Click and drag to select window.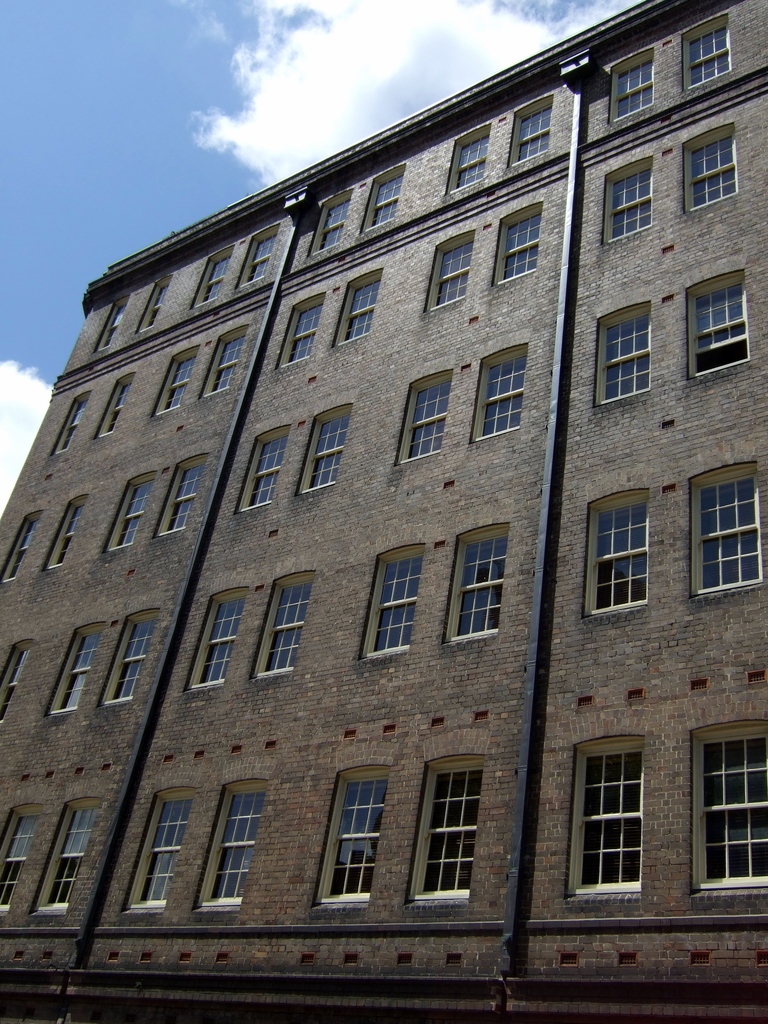
Selection: x1=326 y1=268 x2=387 y2=347.
